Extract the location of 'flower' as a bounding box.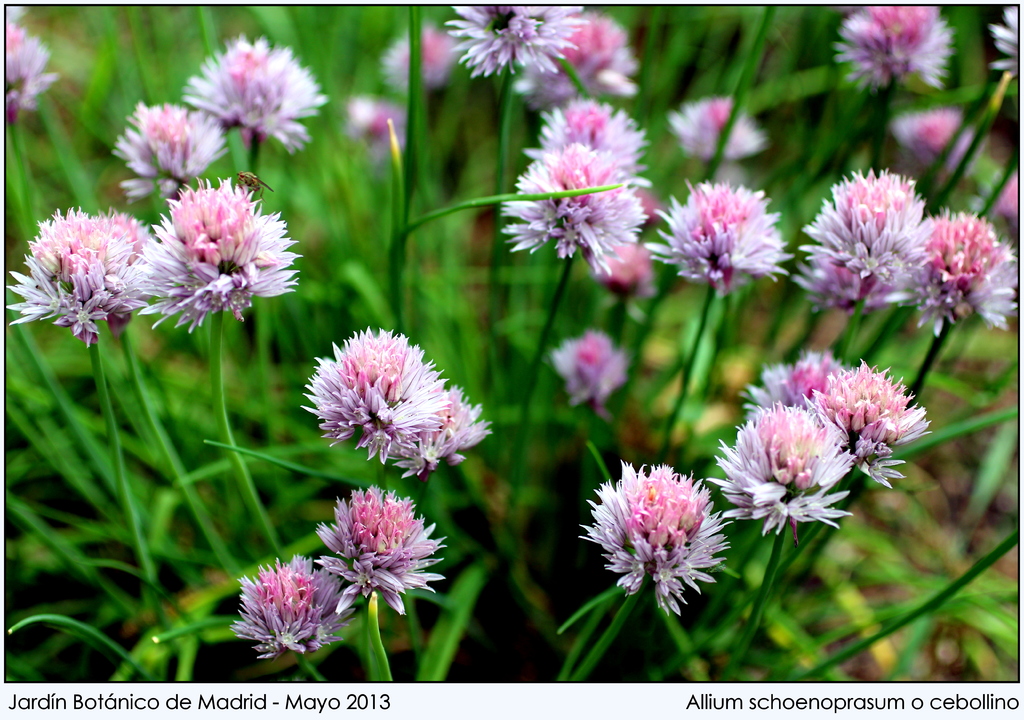
<bbox>644, 176, 807, 305</bbox>.
